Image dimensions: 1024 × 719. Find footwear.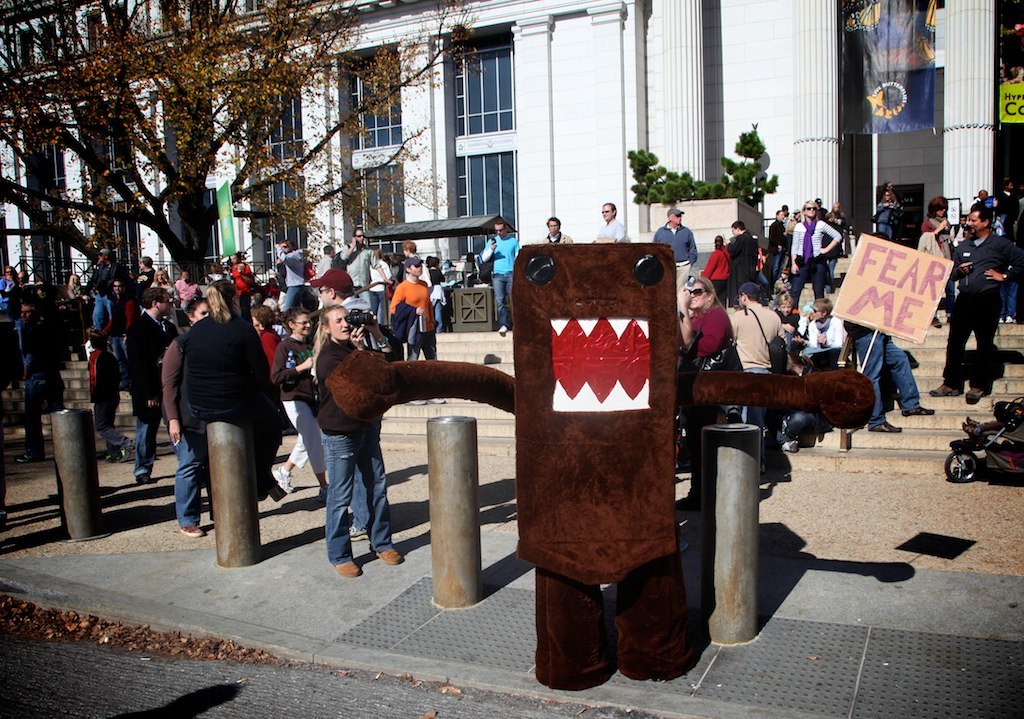
locate(137, 470, 150, 487).
